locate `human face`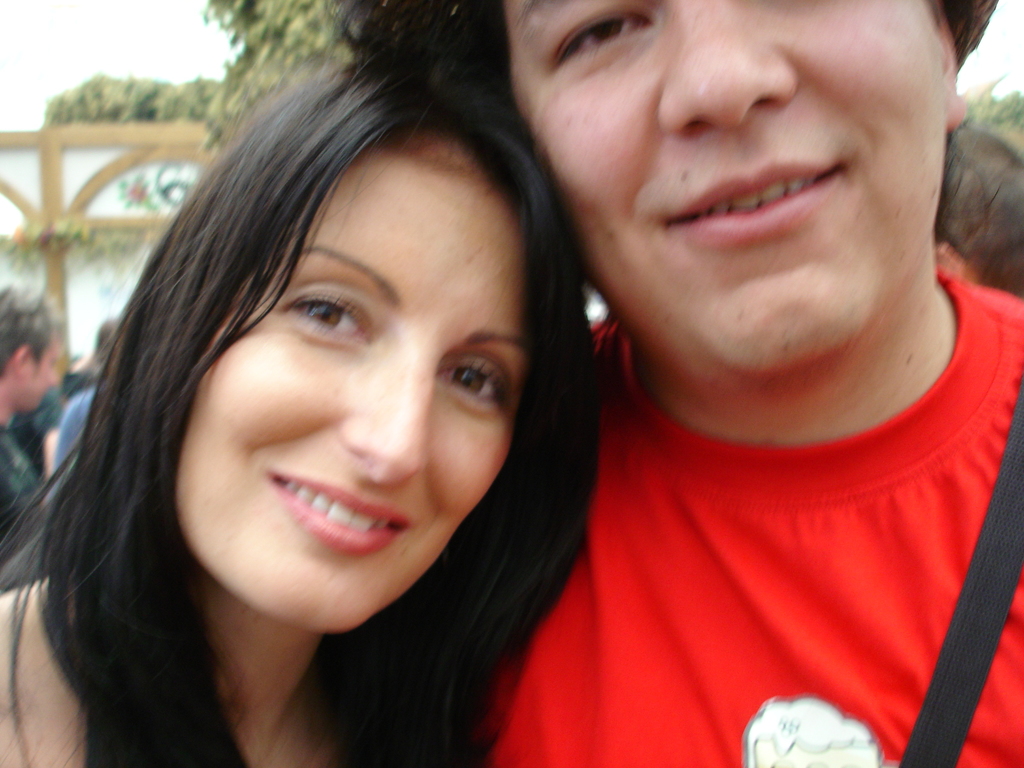
crop(506, 0, 939, 378)
